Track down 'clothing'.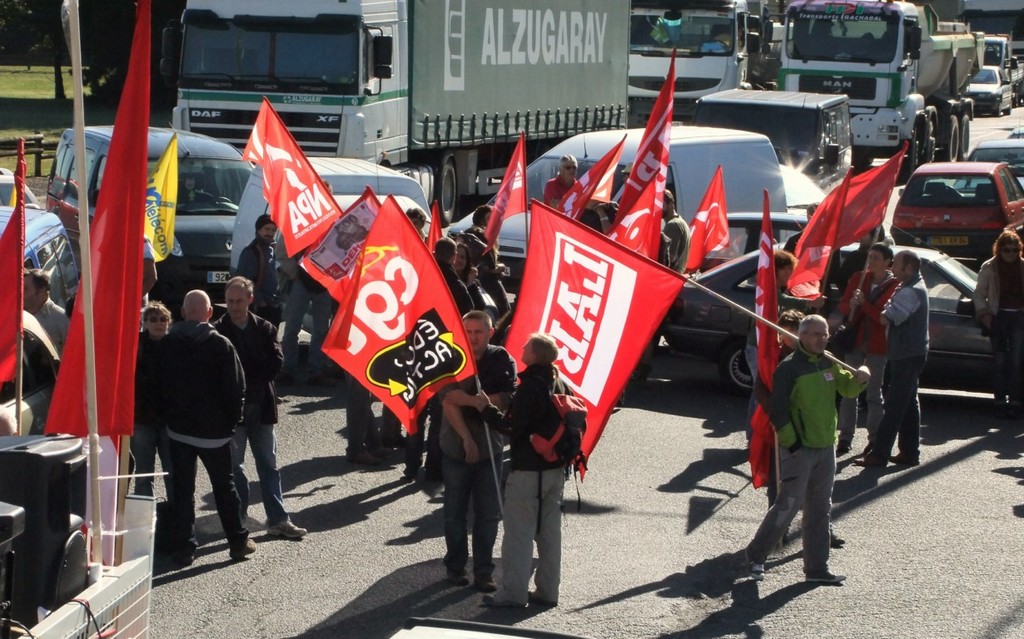
Tracked to bbox=[33, 295, 71, 362].
